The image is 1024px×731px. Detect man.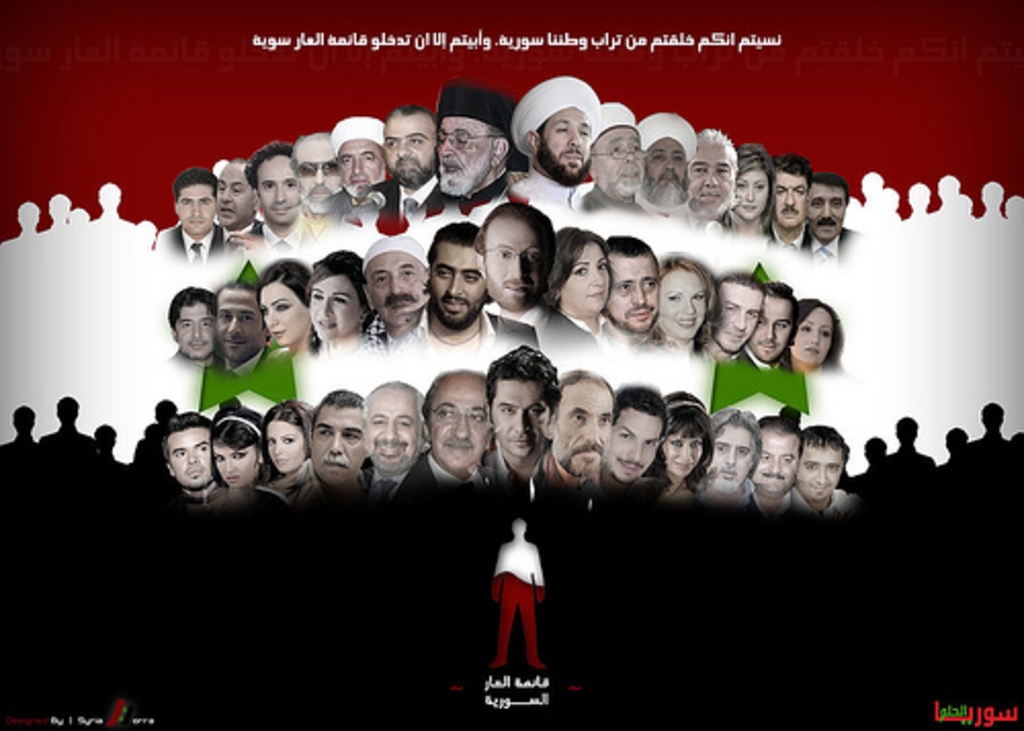
Detection: <region>692, 403, 764, 506</region>.
